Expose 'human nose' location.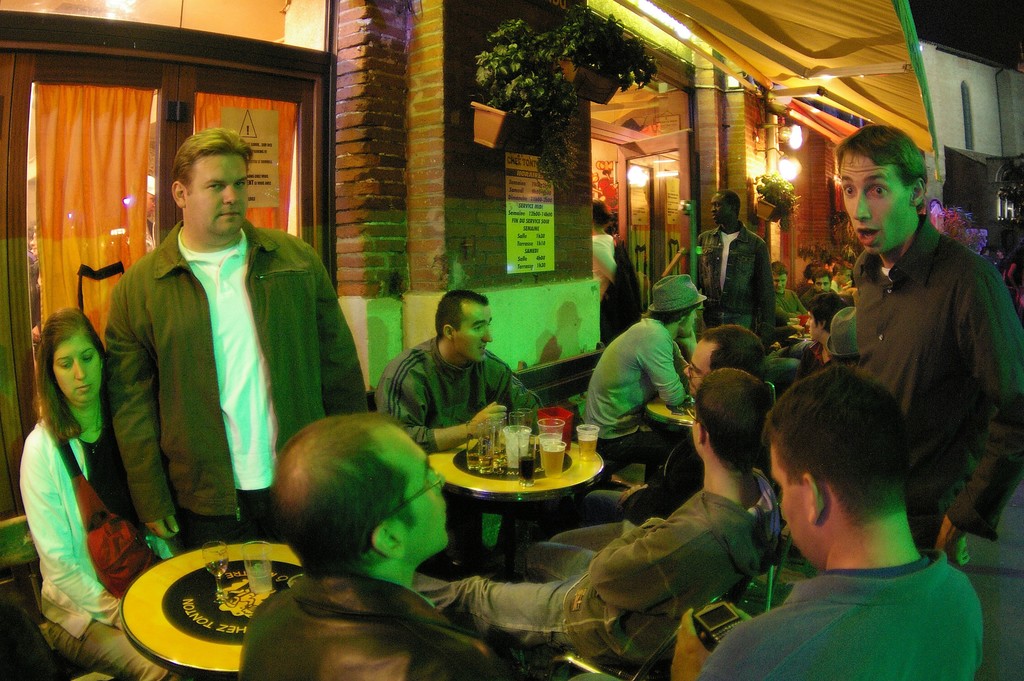
Exposed at left=77, top=360, right=88, bottom=381.
